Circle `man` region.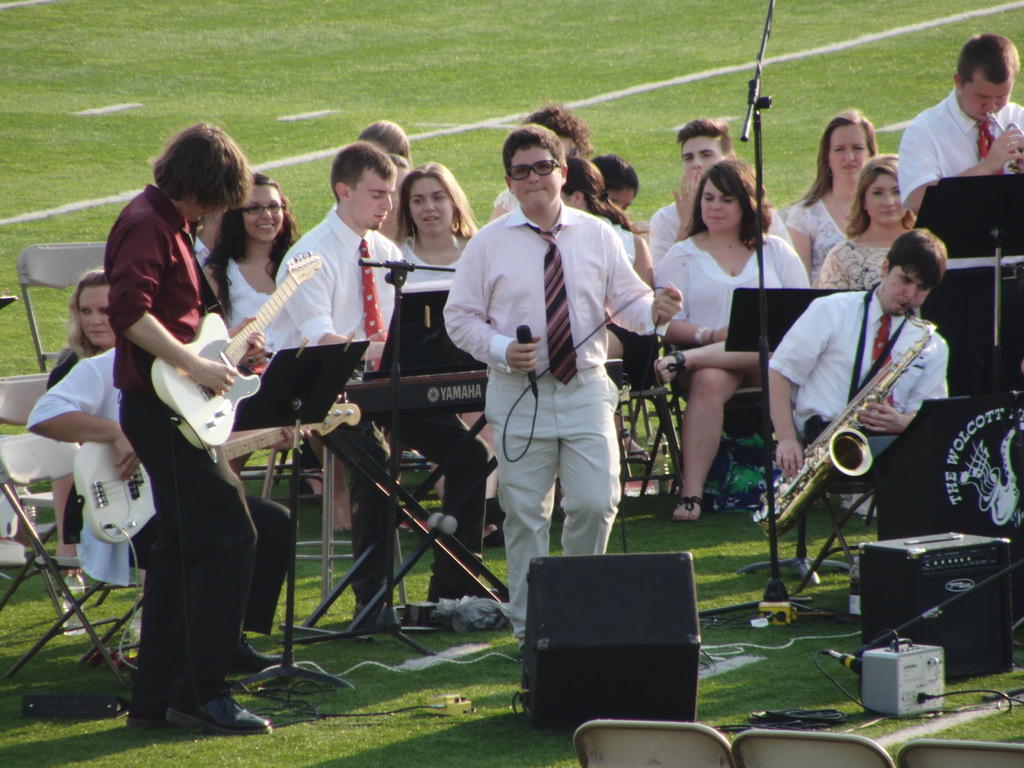
Region: 104 122 271 733.
